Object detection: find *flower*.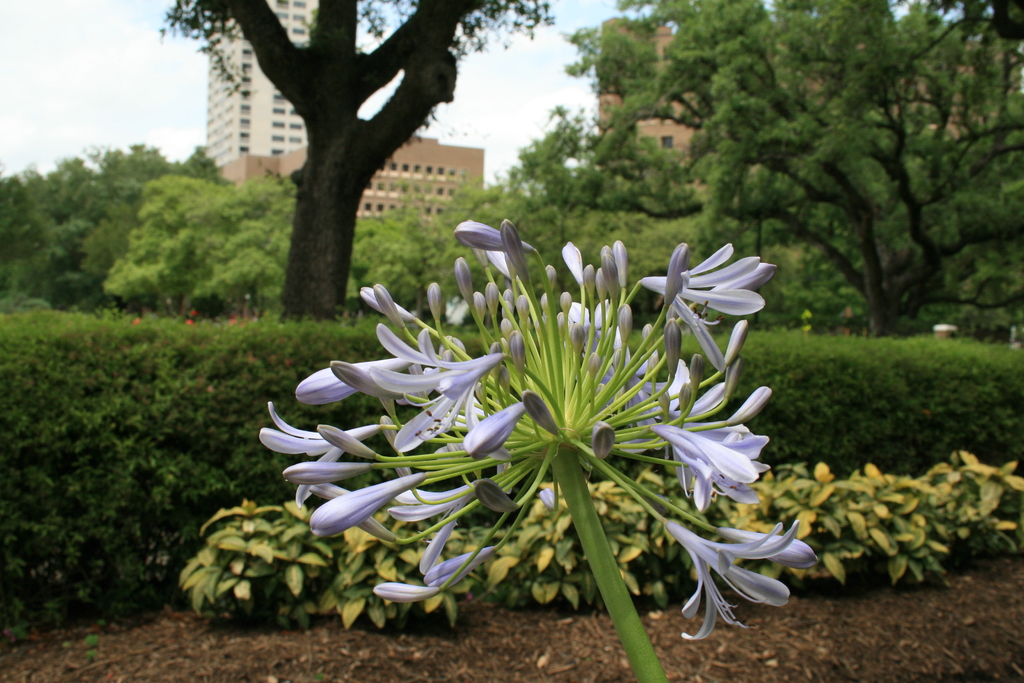
box(452, 220, 534, 255).
